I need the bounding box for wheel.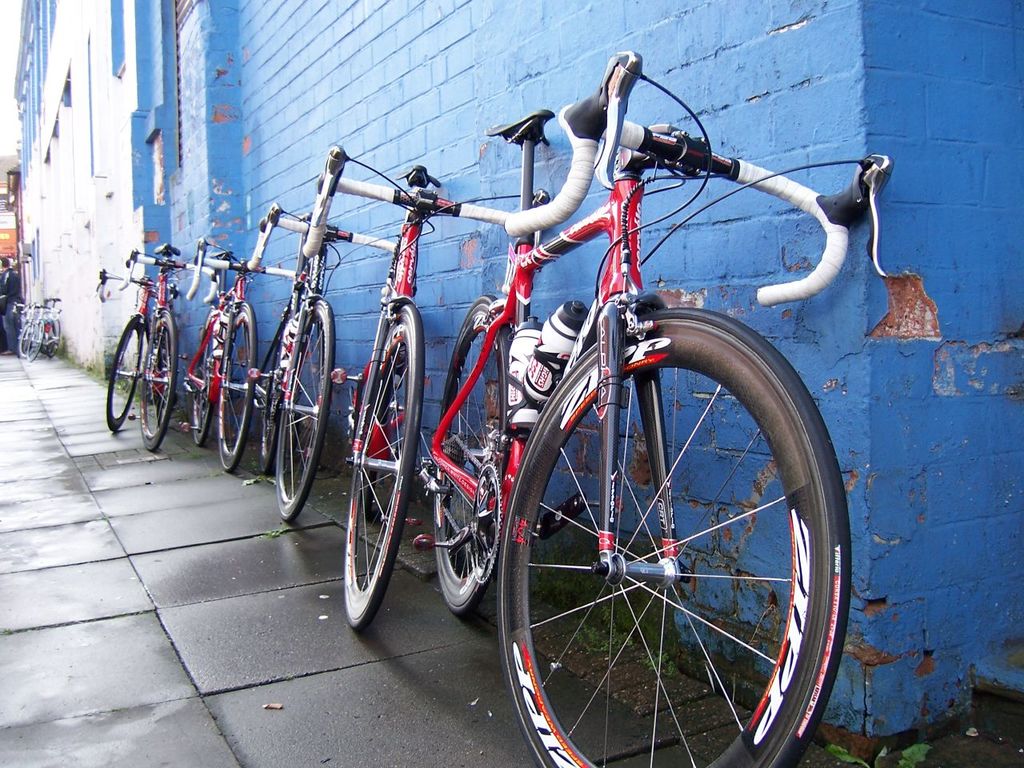
Here it is: [430, 290, 514, 621].
